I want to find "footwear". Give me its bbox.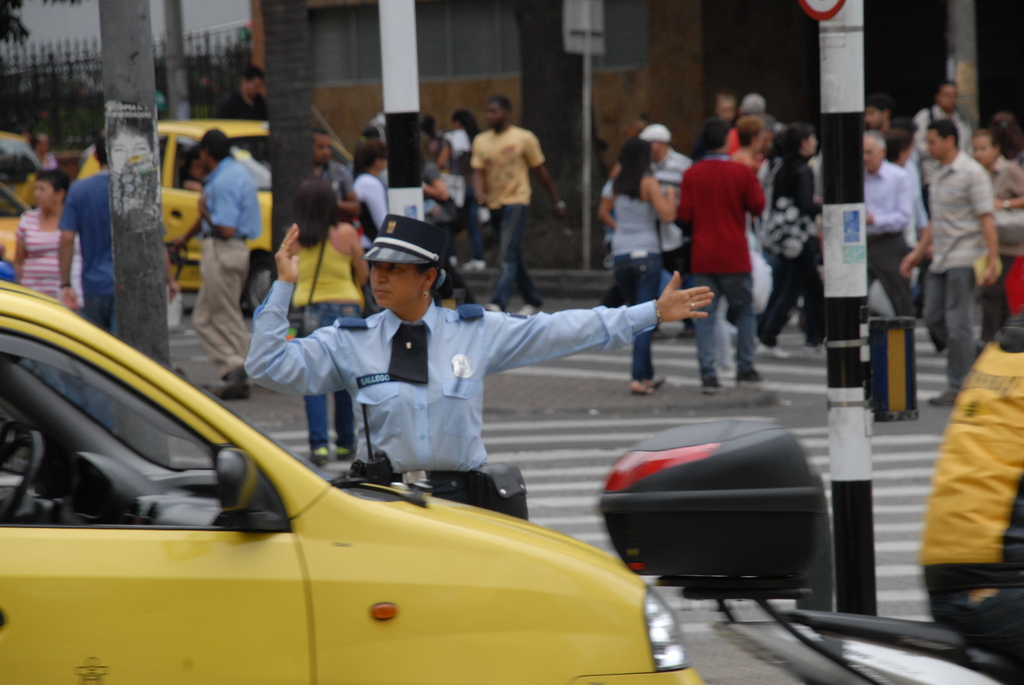
(x1=211, y1=379, x2=253, y2=398).
